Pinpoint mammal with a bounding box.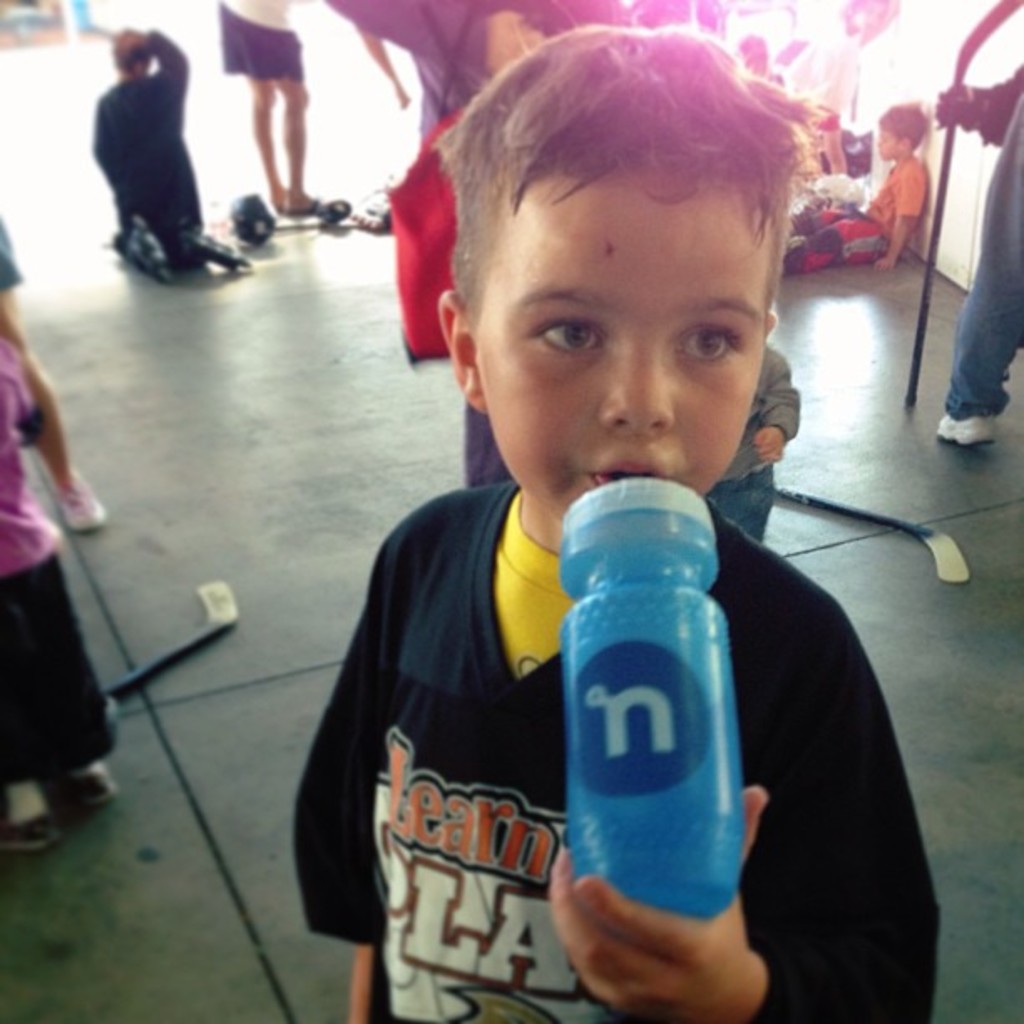
x1=286 y1=32 x2=927 y2=1022.
